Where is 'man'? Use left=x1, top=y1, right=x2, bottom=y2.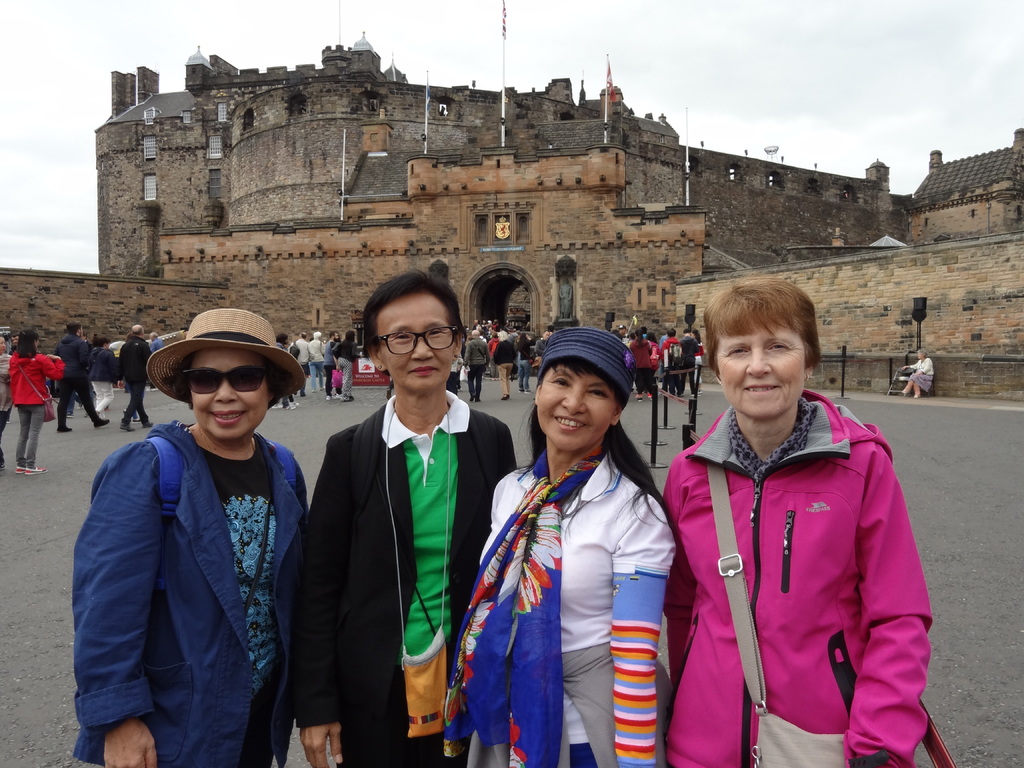
left=320, top=324, right=339, bottom=404.
